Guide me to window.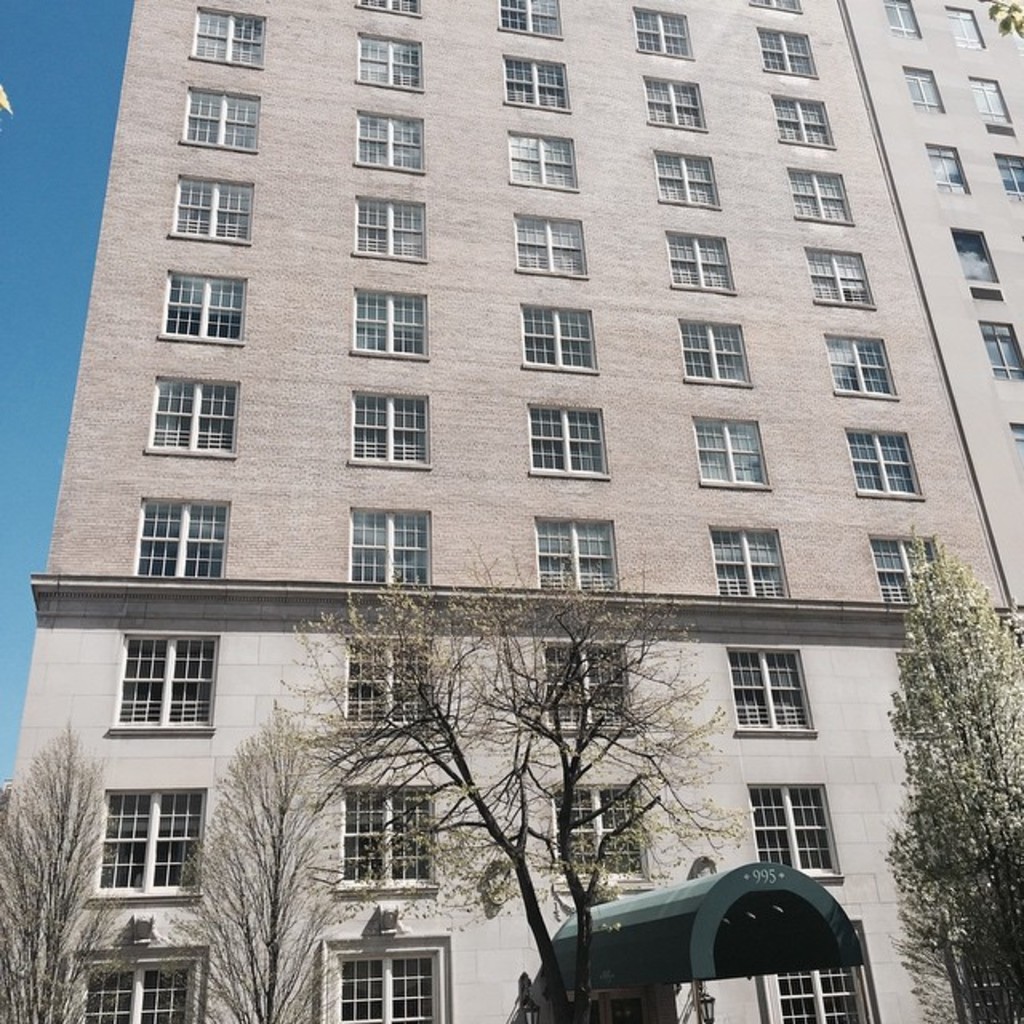
Guidance: crop(968, 74, 1010, 128).
